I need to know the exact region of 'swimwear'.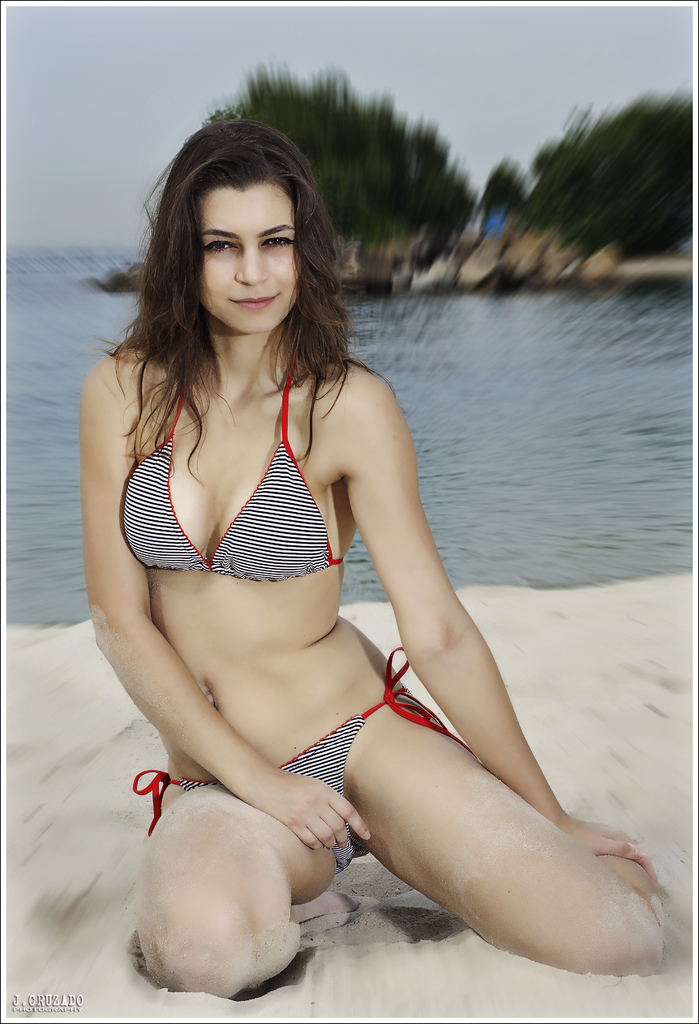
Region: (left=119, top=364, right=341, bottom=585).
